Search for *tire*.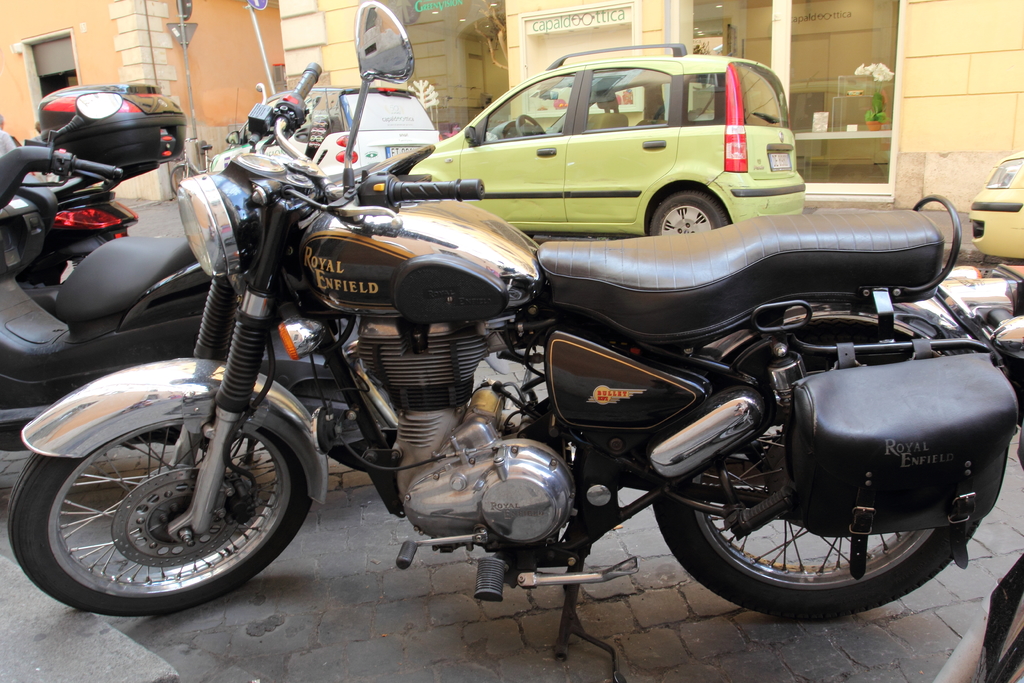
Found at (651, 320, 979, 619).
